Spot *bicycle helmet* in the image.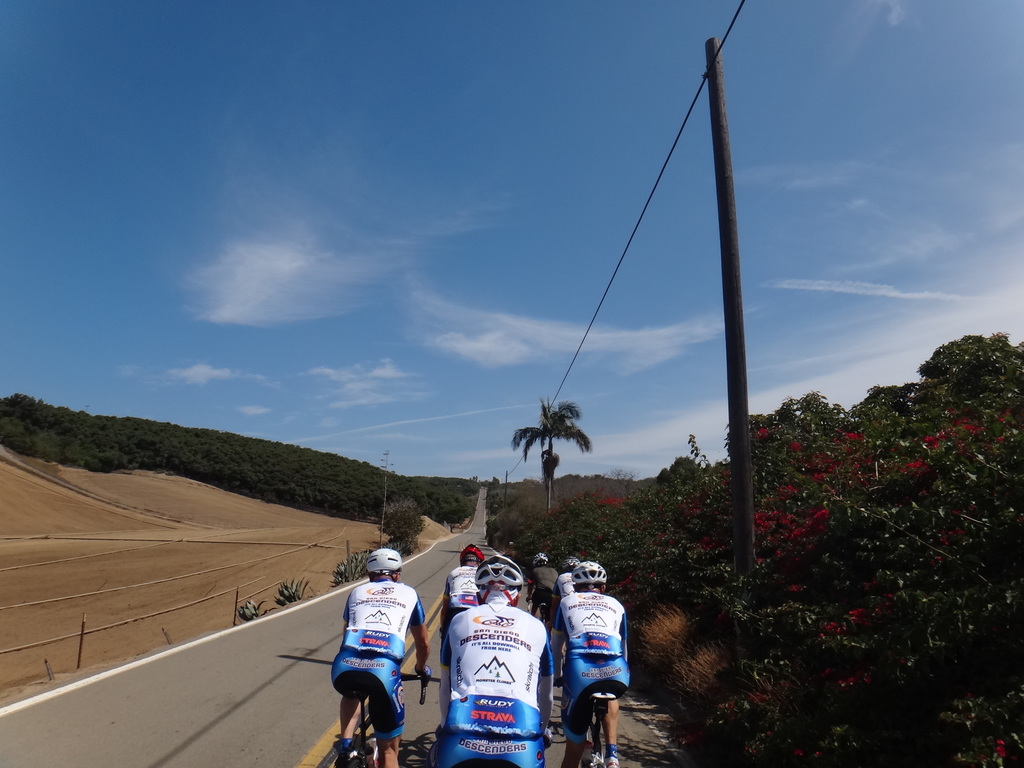
*bicycle helmet* found at <region>569, 557, 606, 596</region>.
